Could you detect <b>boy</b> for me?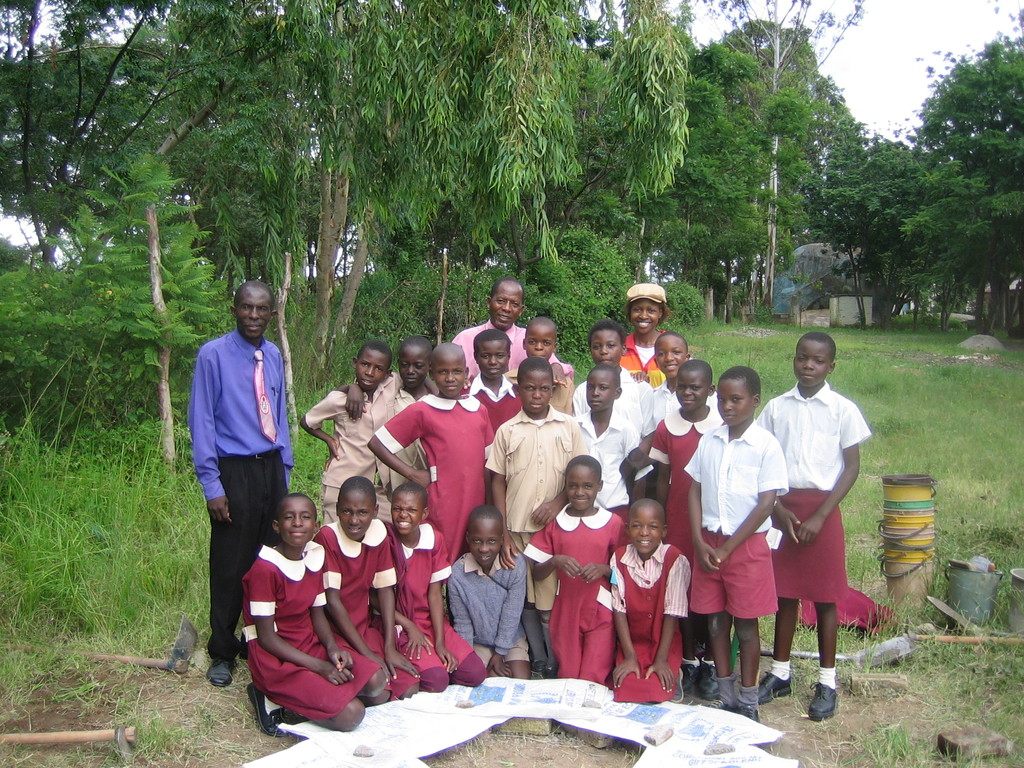
Detection result: Rect(653, 330, 718, 419).
